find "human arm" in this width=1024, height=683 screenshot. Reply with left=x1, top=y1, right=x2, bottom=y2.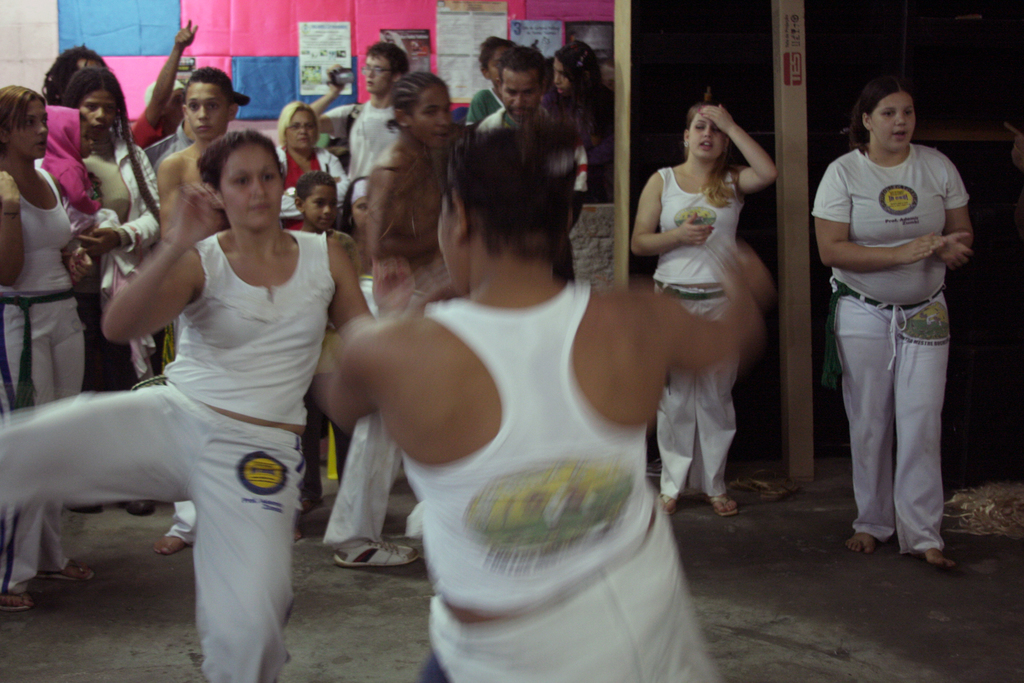
left=359, top=153, right=435, bottom=263.
